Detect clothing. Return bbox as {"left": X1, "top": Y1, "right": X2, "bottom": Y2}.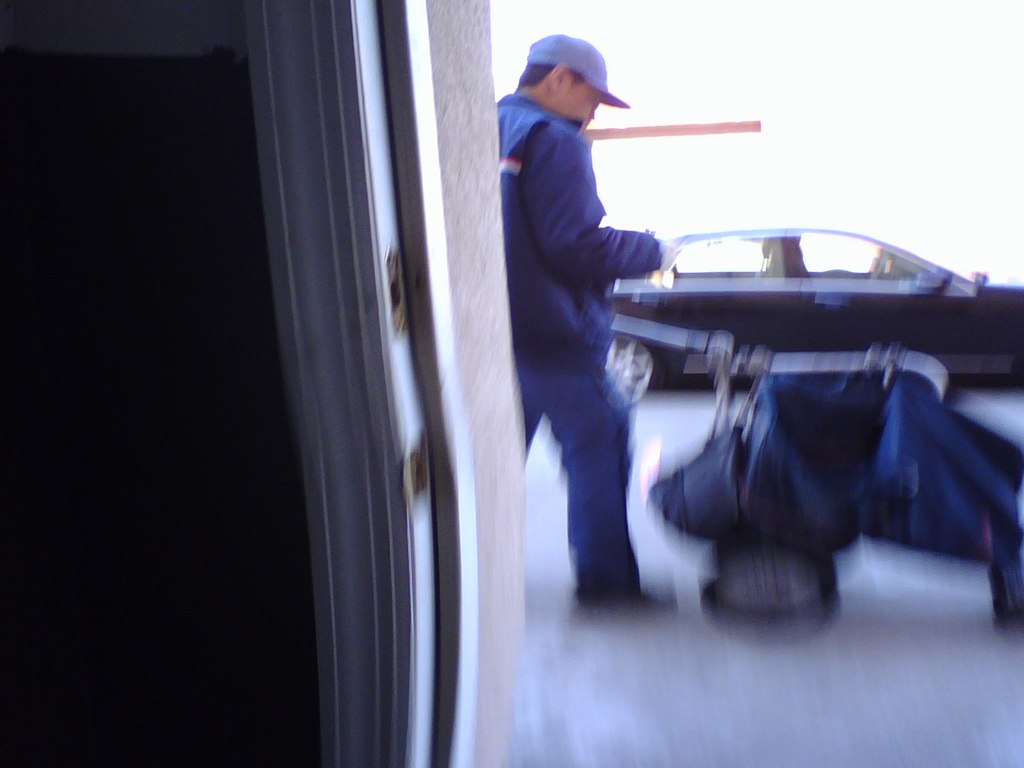
{"left": 492, "top": 86, "right": 661, "bottom": 374}.
